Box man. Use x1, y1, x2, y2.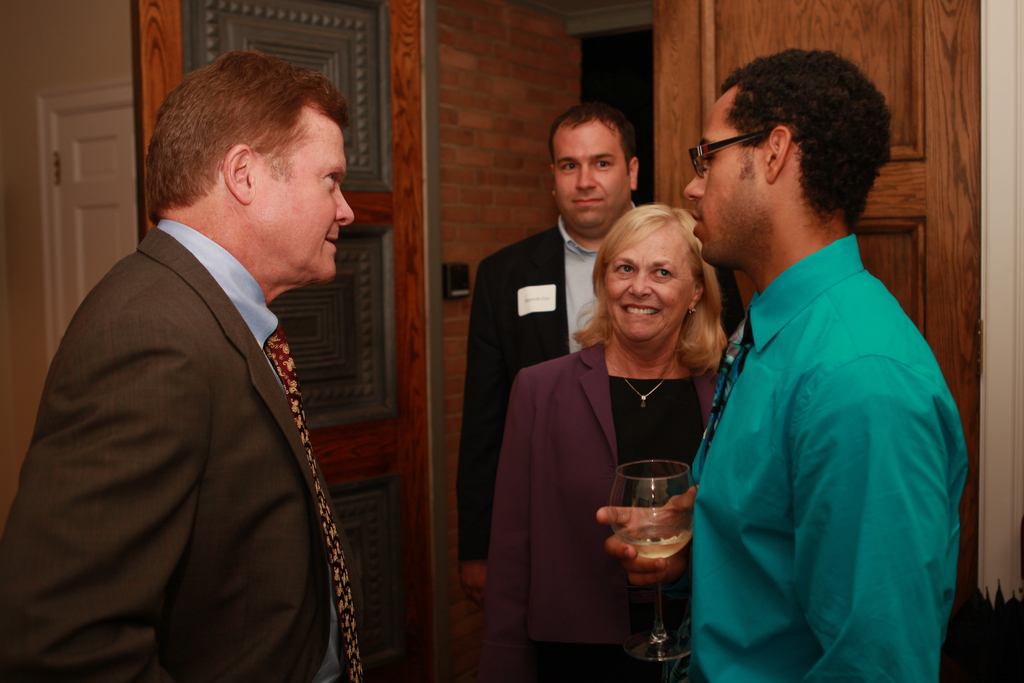
25, 44, 396, 661.
